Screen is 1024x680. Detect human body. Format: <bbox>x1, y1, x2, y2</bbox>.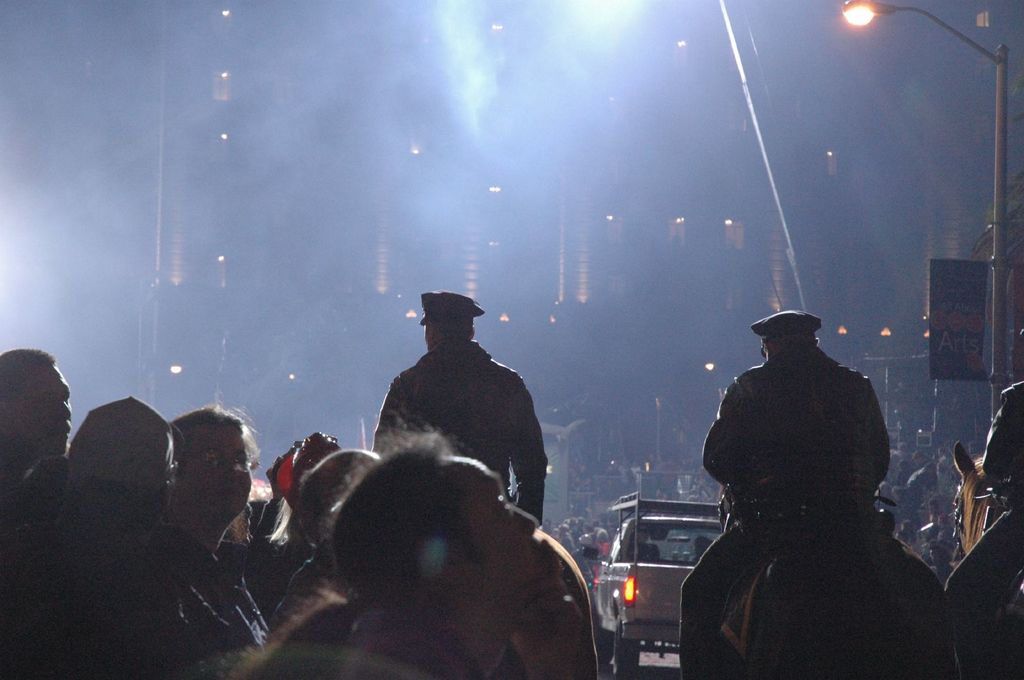
<bbox>0, 344, 84, 487</bbox>.
